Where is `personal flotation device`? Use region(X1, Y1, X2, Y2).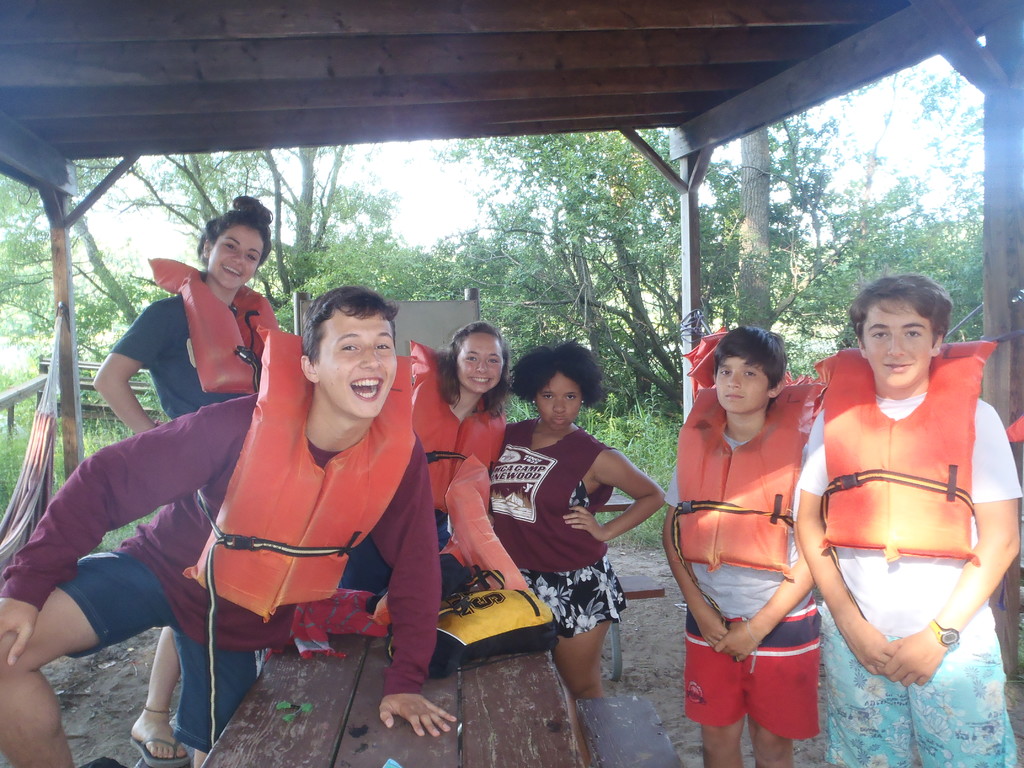
region(180, 326, 417, 748).
